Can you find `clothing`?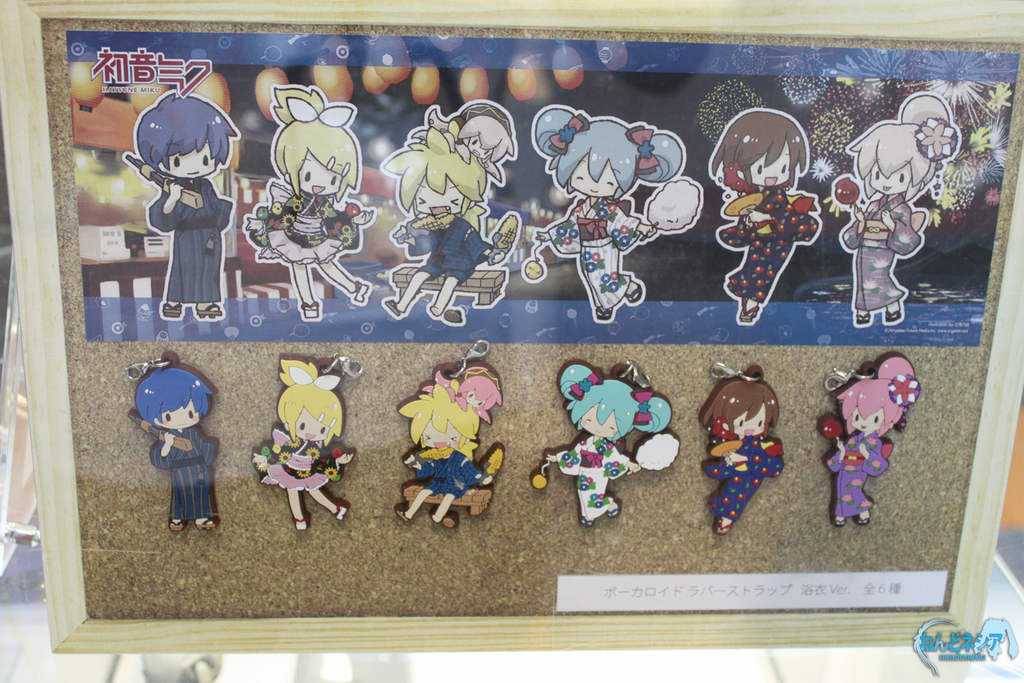
Yes, bounding box: (x1=260, y1=431, x2=333, y2=492).
